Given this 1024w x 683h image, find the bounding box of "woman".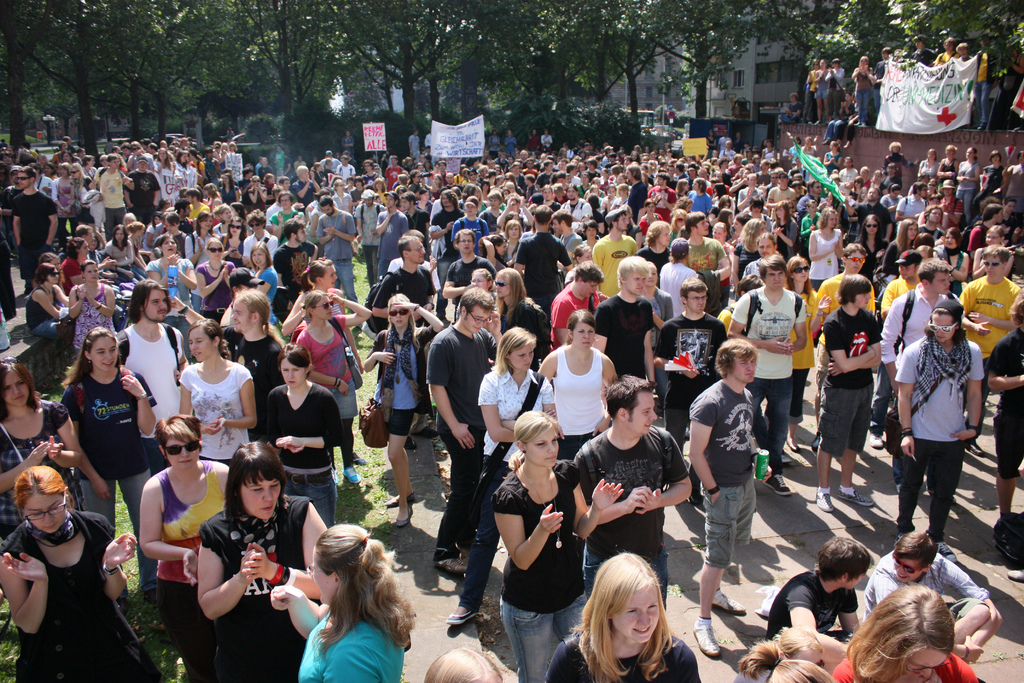
crop(822, 142, 842, 176).
